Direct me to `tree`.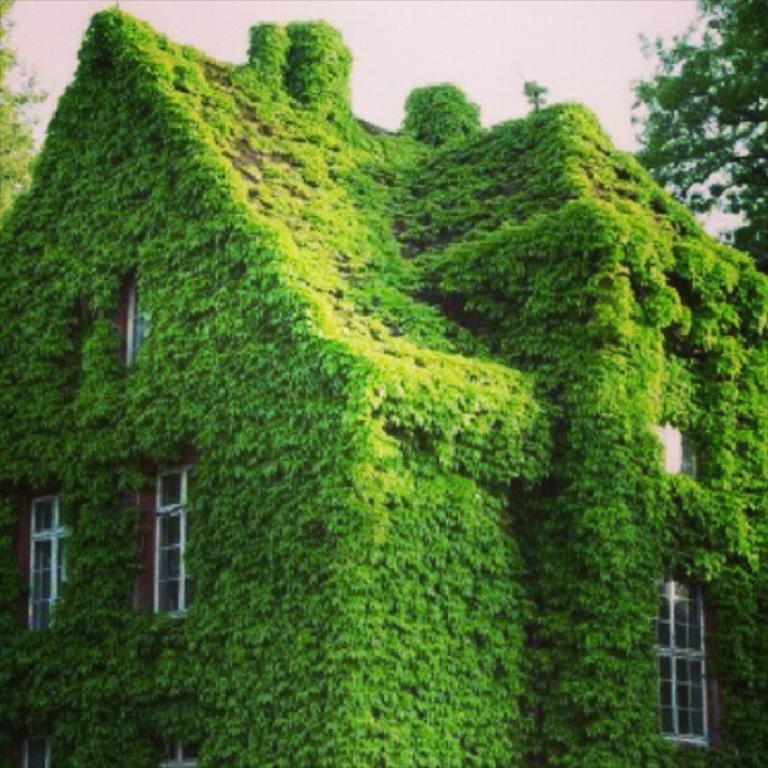
Direction: BBox(0, 0, 48, 215).
